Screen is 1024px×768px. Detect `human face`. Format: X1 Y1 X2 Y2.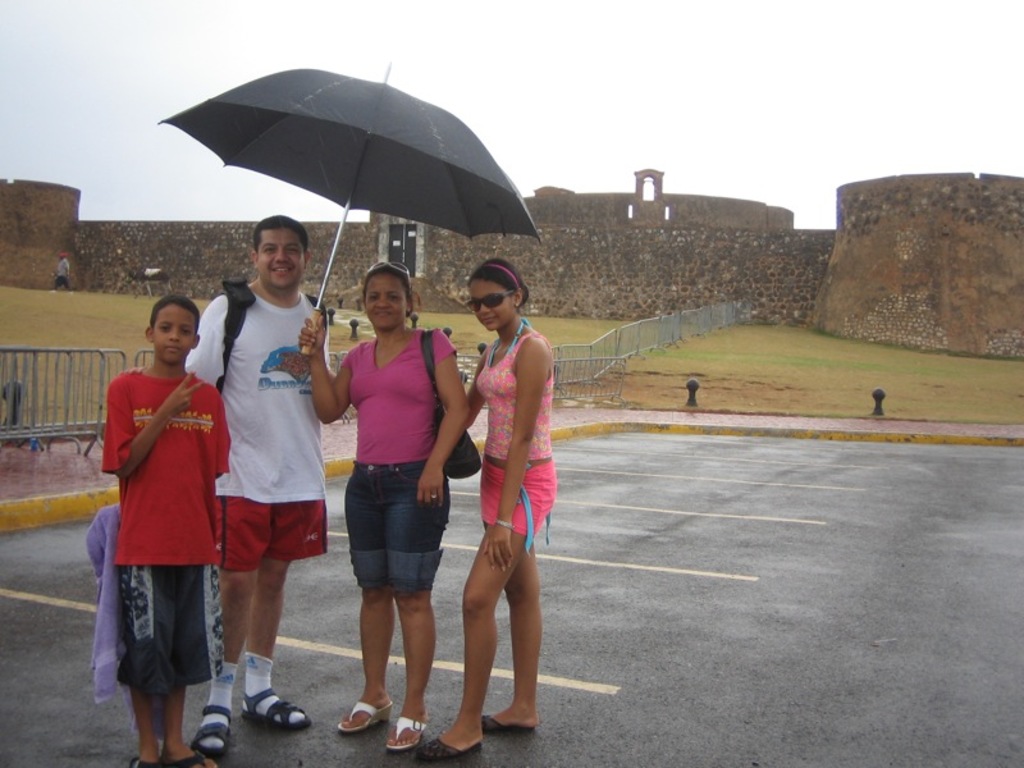
152 306 196 361.
